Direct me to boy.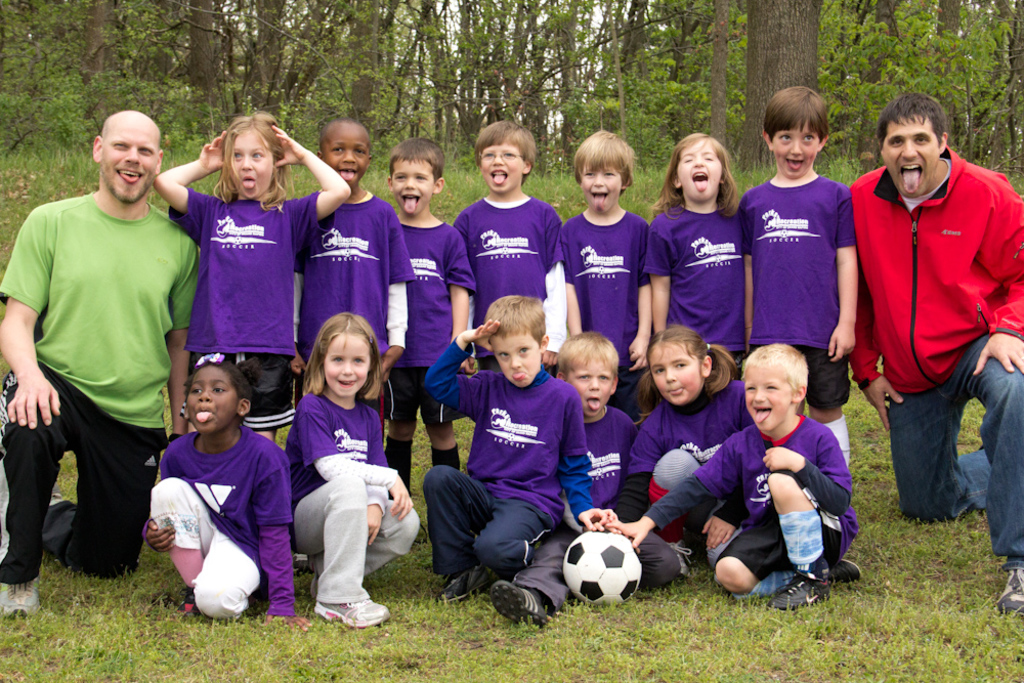
Direction: l=482, t=328, r=683, b=620.
